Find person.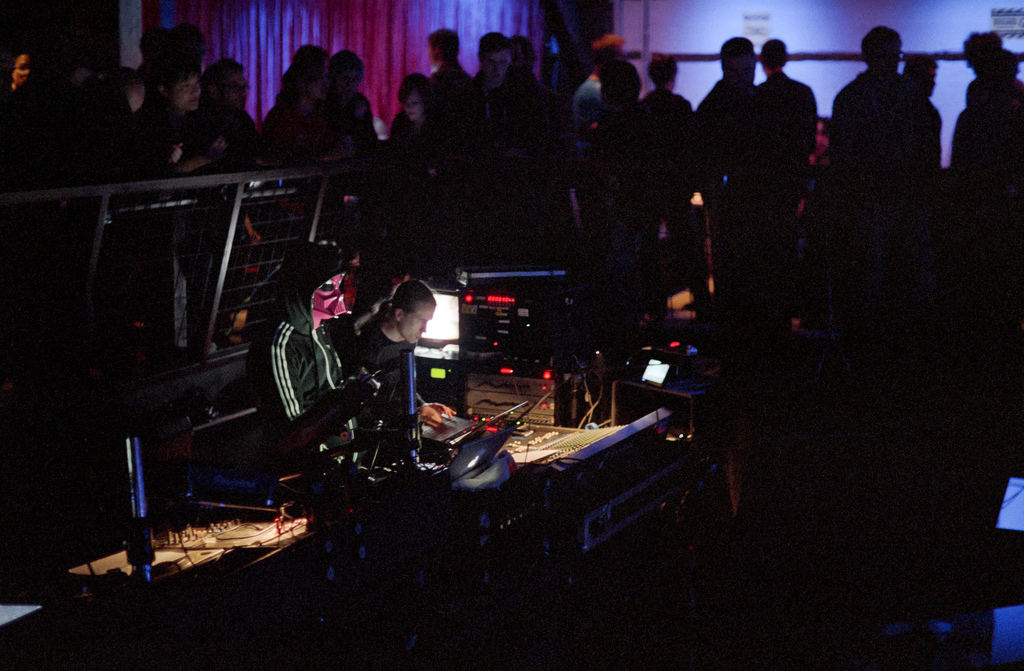
10:47:32:94.
